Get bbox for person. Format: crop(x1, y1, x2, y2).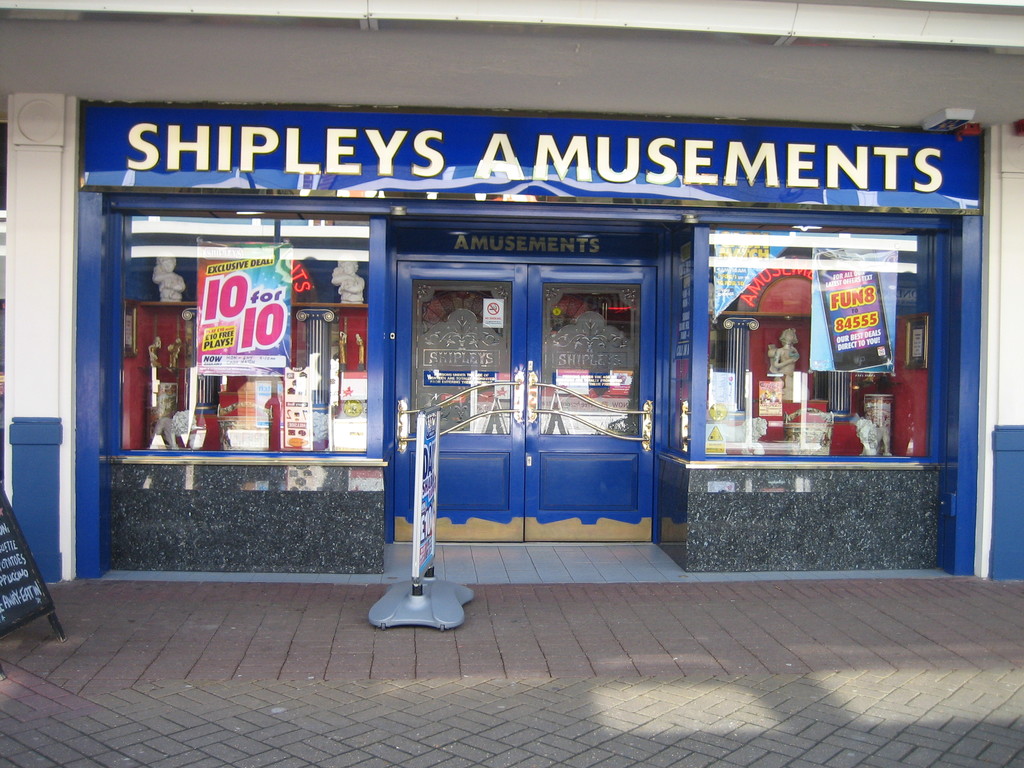
crop(329, 251, 363, 300).
